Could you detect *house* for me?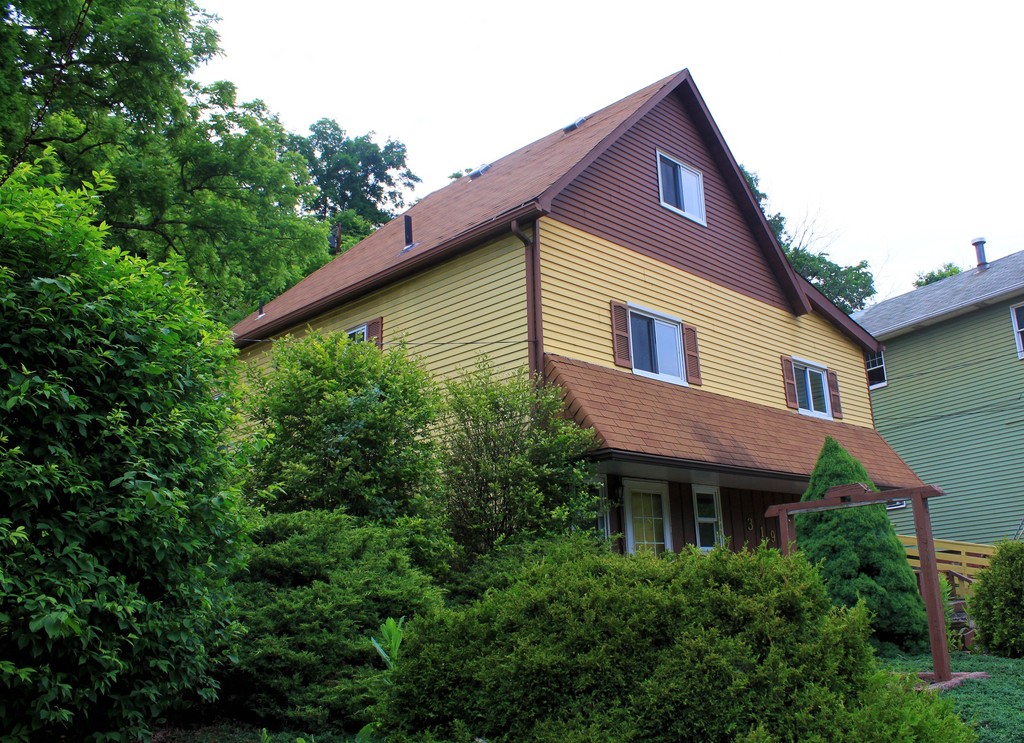
Detection result: 212,61,986,694.
